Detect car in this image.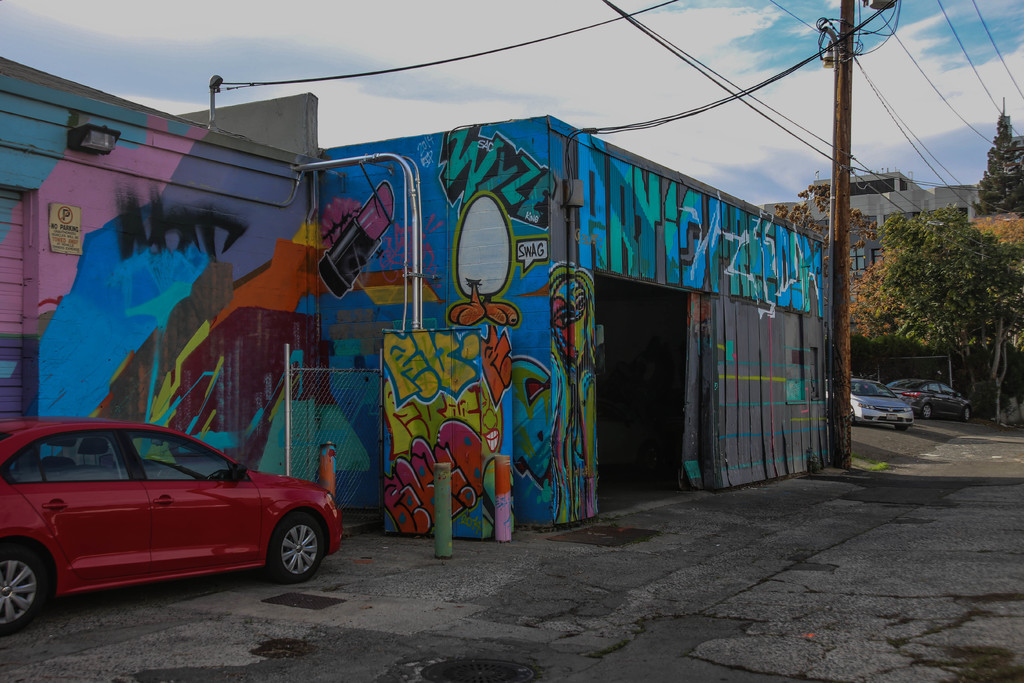
Detection: 1 414 329 613.
